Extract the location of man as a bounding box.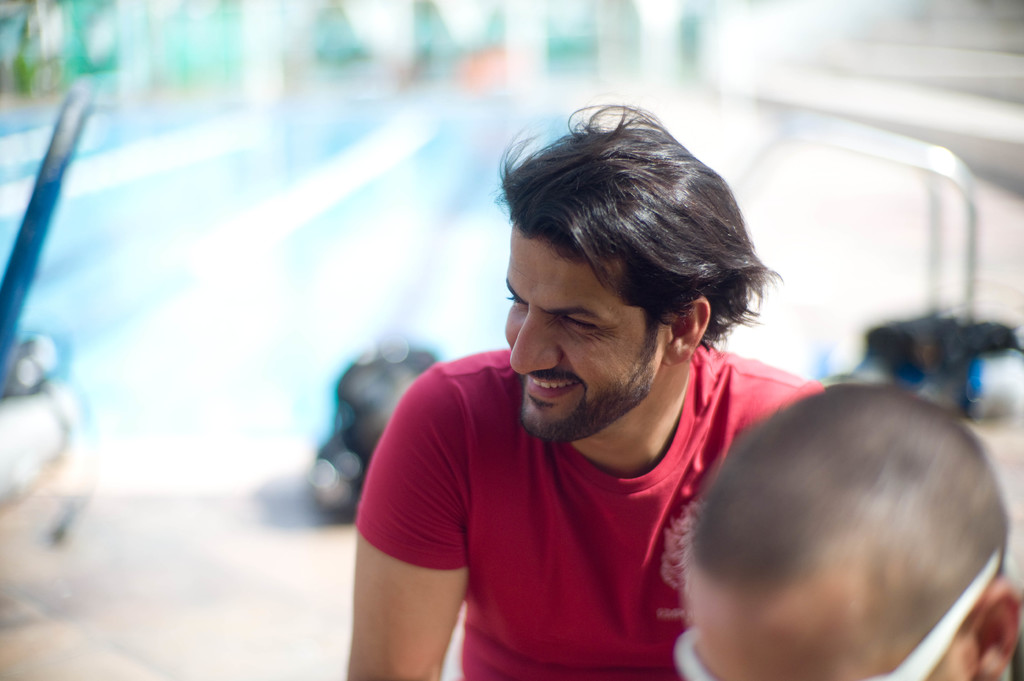
(left=665, top=381, right=1023, bottom=680).
